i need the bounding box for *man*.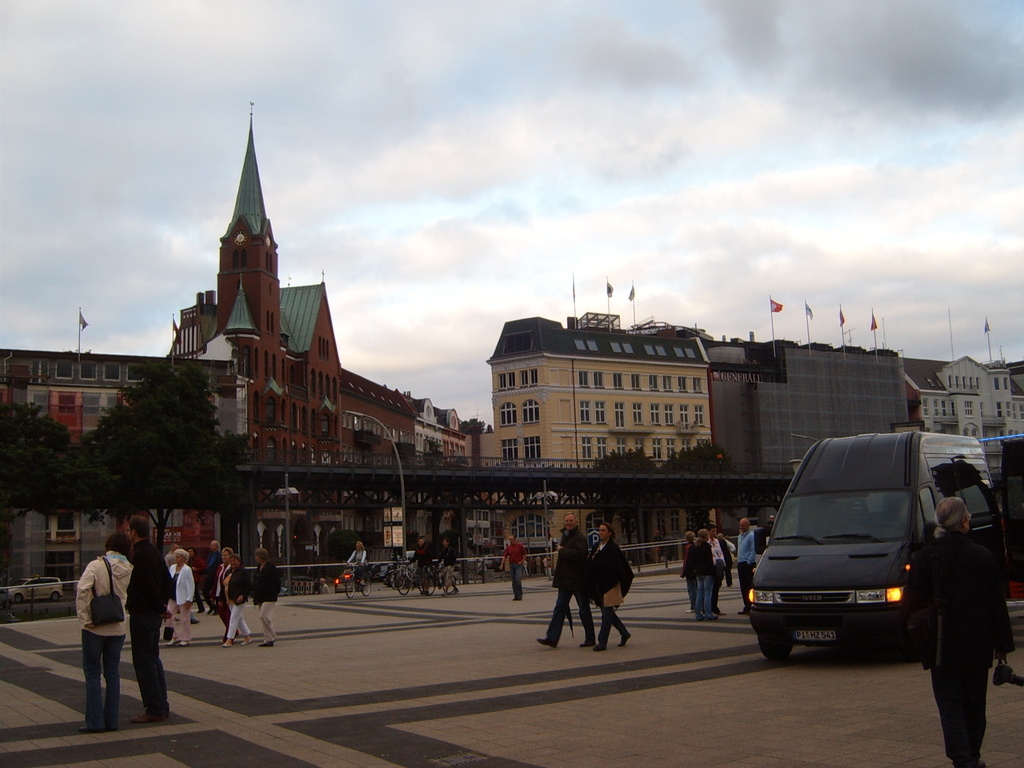
Here it is: Rect(410, 533, 435, 599).
